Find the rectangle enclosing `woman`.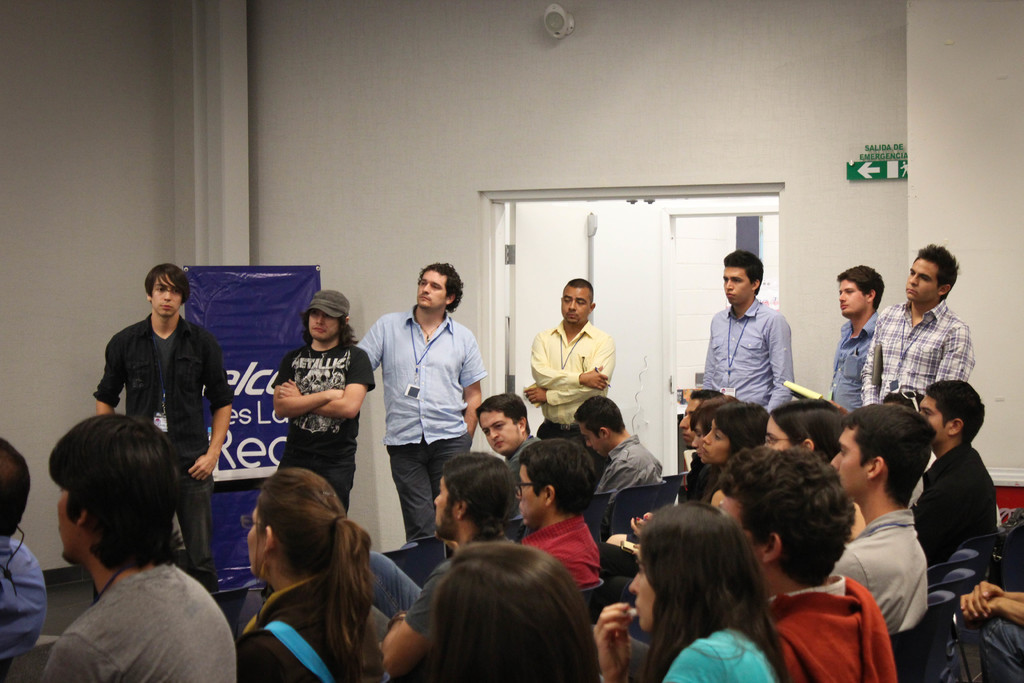
755, 393, 851, 461.
